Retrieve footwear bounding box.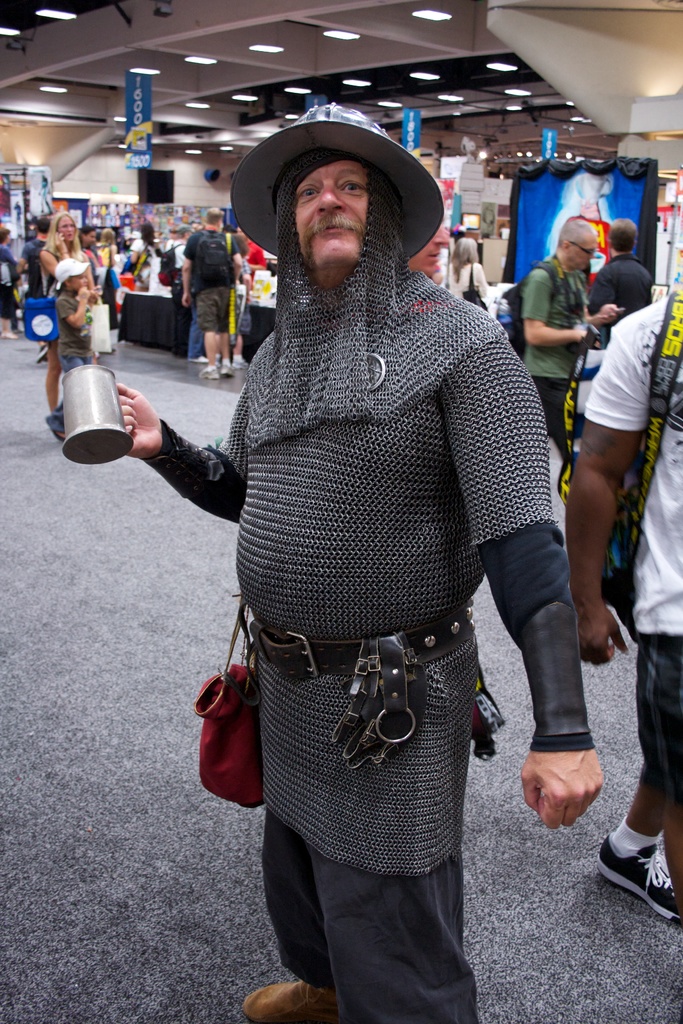
Bounding box: detection(45, 417, 66, 444).
